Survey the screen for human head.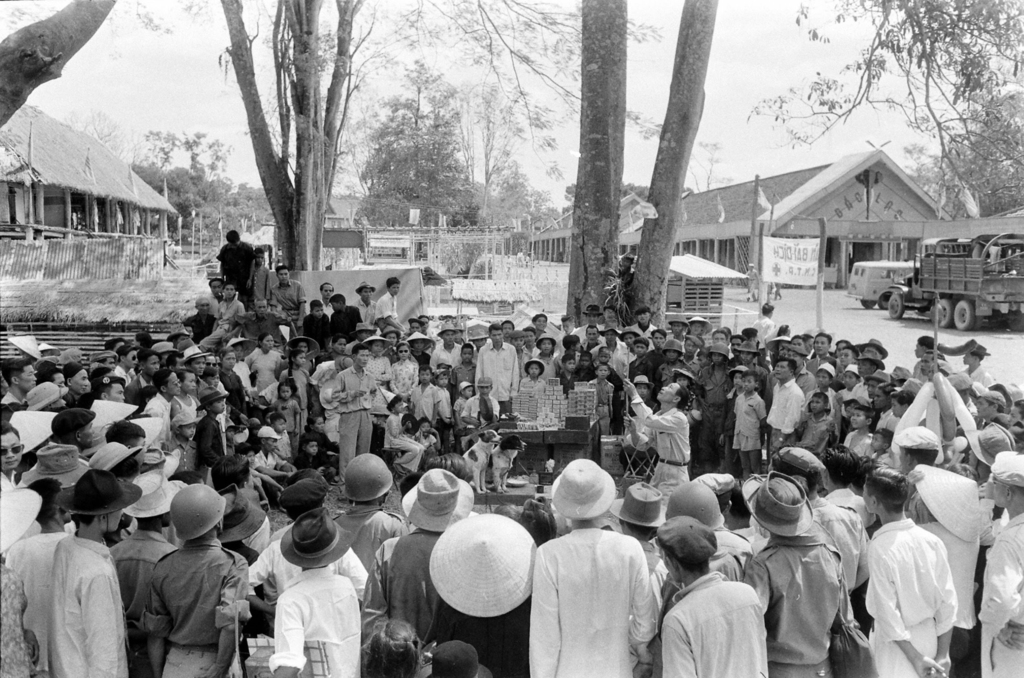
Survey found: 890/389/916/419.
